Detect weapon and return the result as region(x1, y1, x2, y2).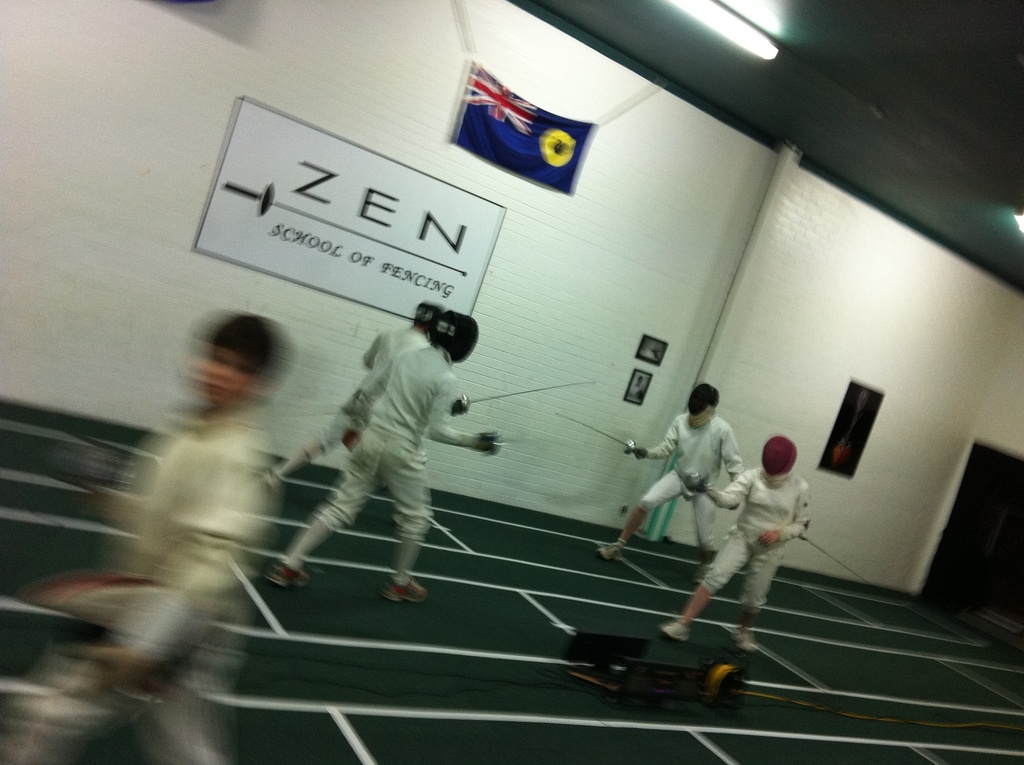
region(798, 531, 880, 592).
